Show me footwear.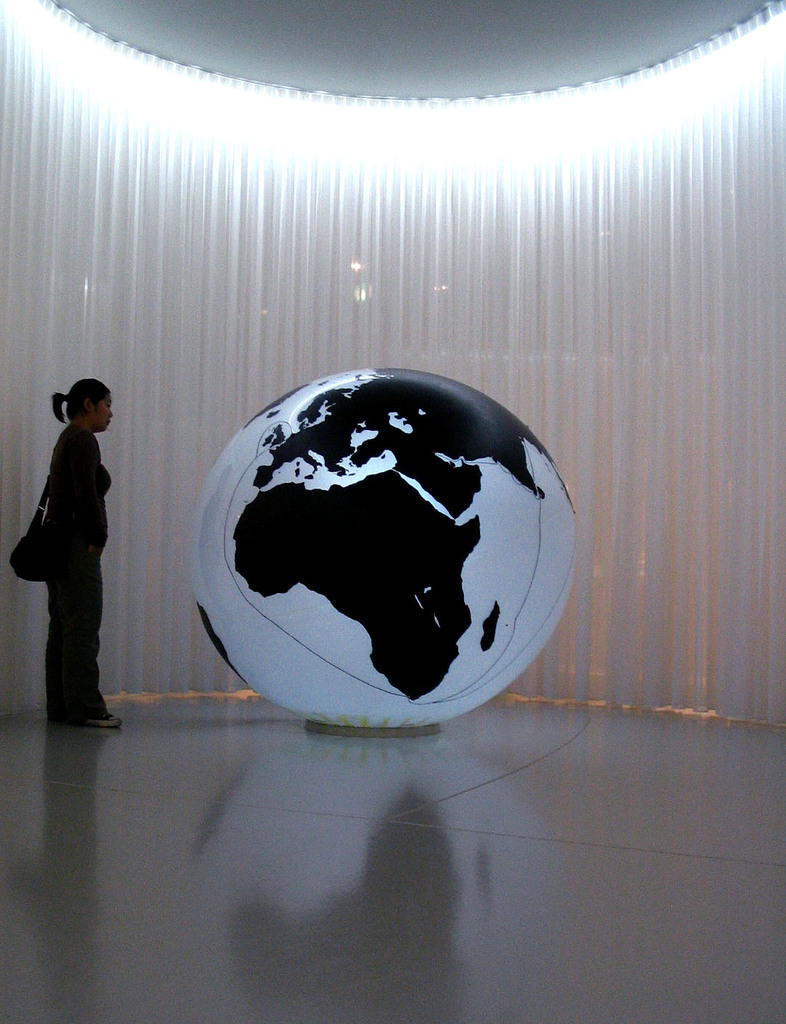
footwear is here: [83, 695, 113, 719].
